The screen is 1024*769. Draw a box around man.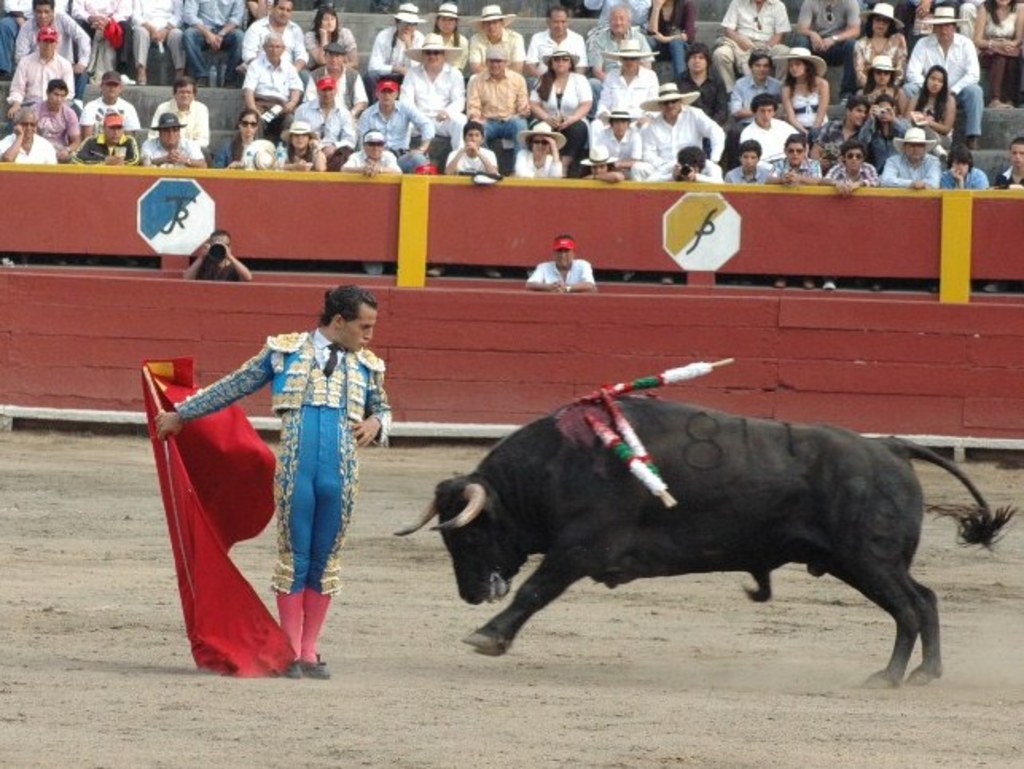
bbox(916, 0, 981, 53).
